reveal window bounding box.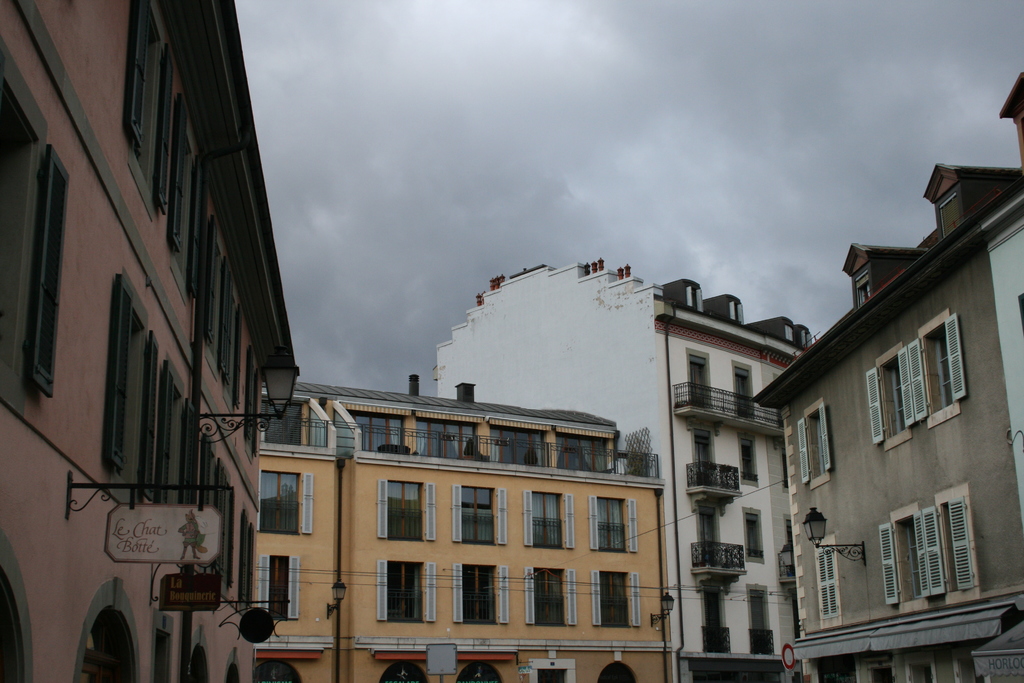
Revealed: left=461, top=562, right=499, bottom=625.
